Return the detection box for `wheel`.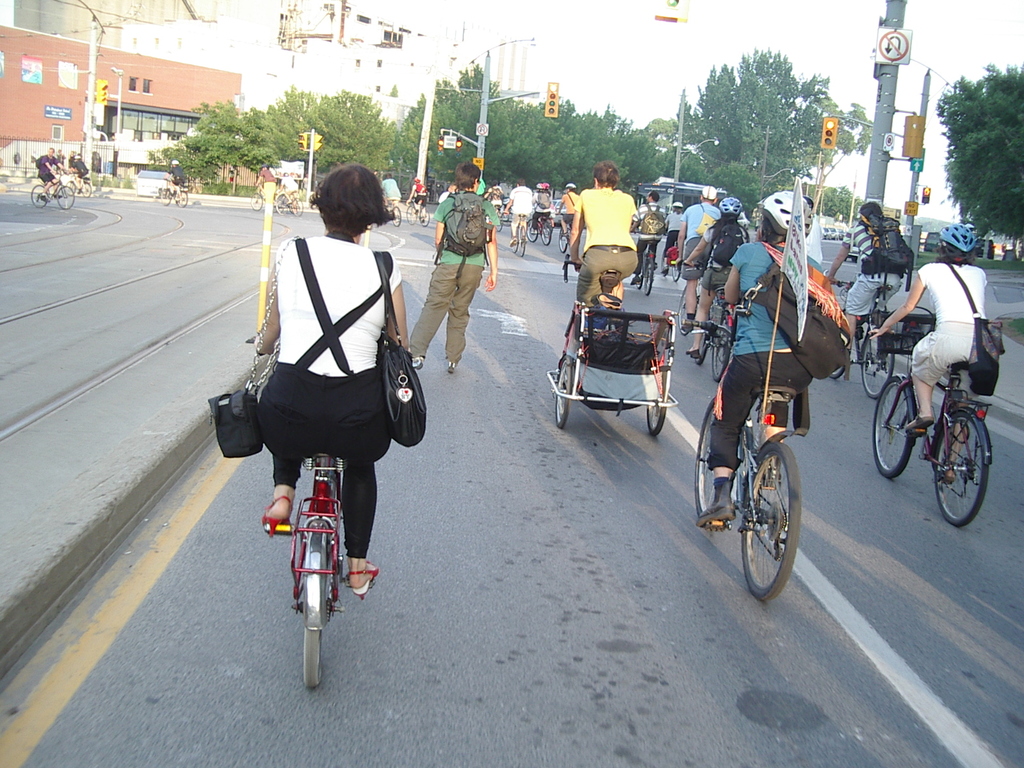
region(293, 198, 303, 214).
